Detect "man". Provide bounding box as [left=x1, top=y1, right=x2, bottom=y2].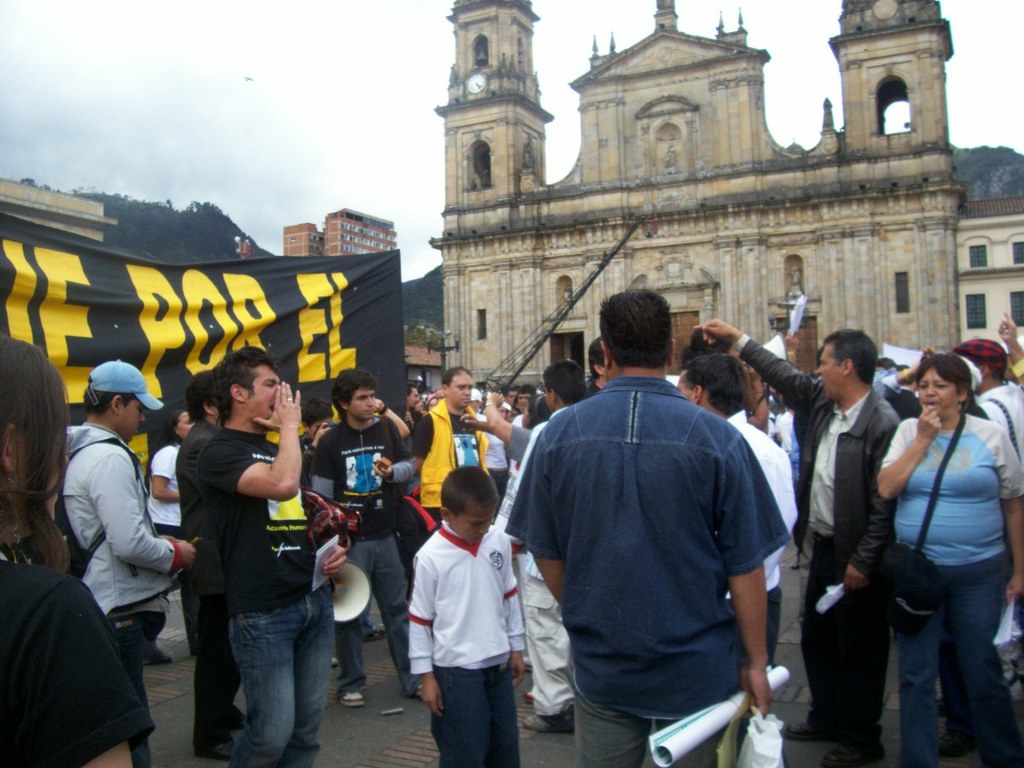
[left=668, top=351, right=801, bottom=739].
